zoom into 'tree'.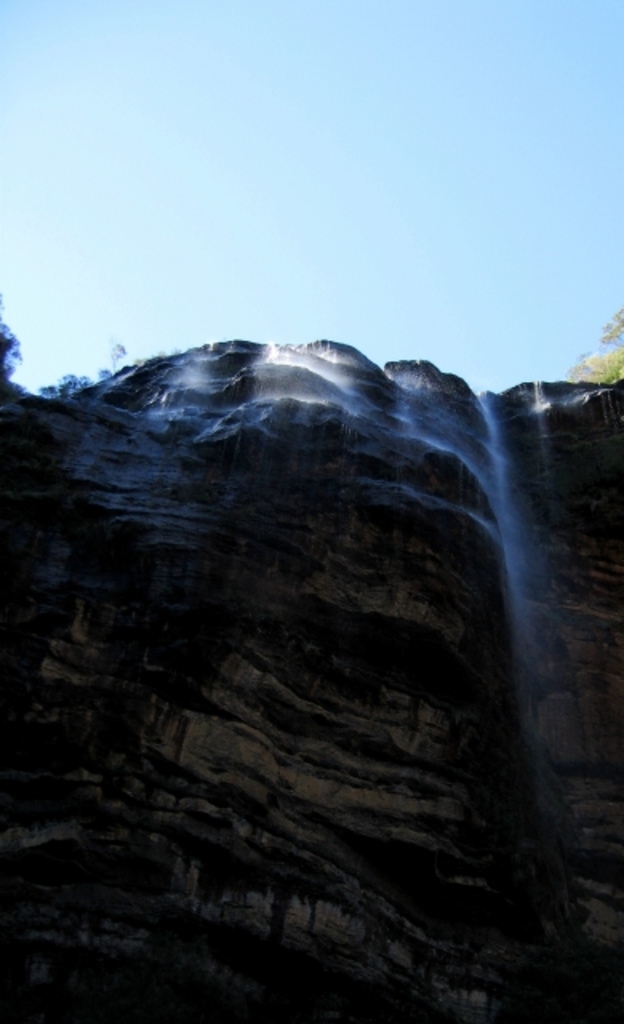
Zoom target: crop(37, 326, 149, 408).
